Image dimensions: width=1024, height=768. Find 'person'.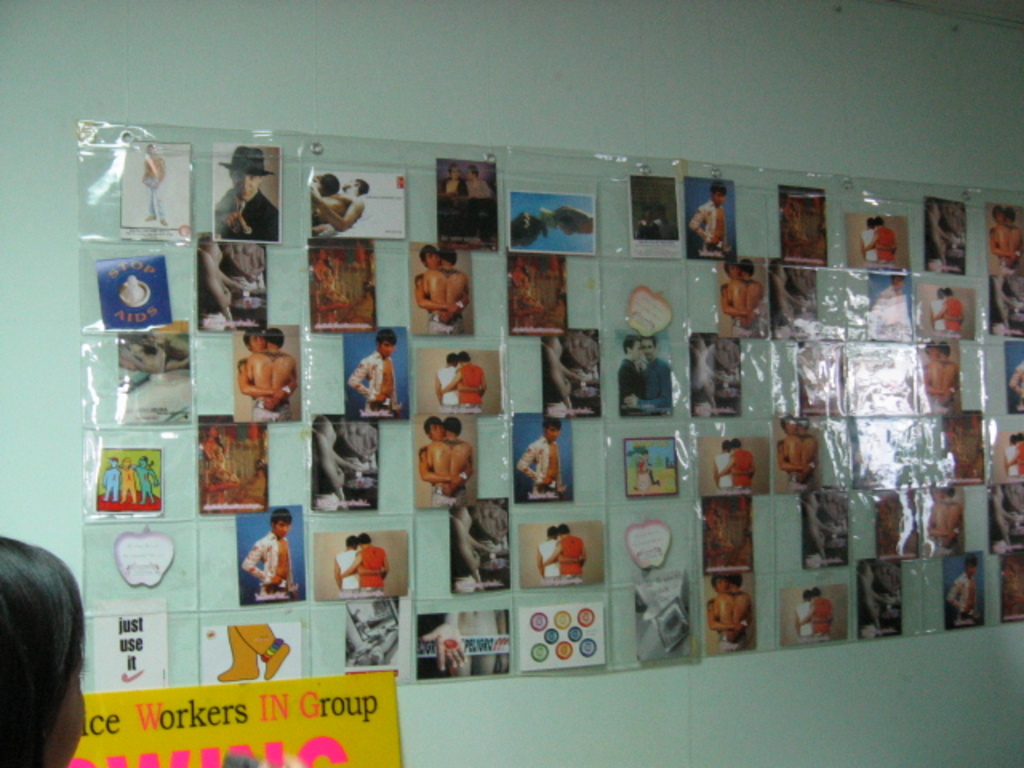
l=194, t=235, r=246, b=320.
